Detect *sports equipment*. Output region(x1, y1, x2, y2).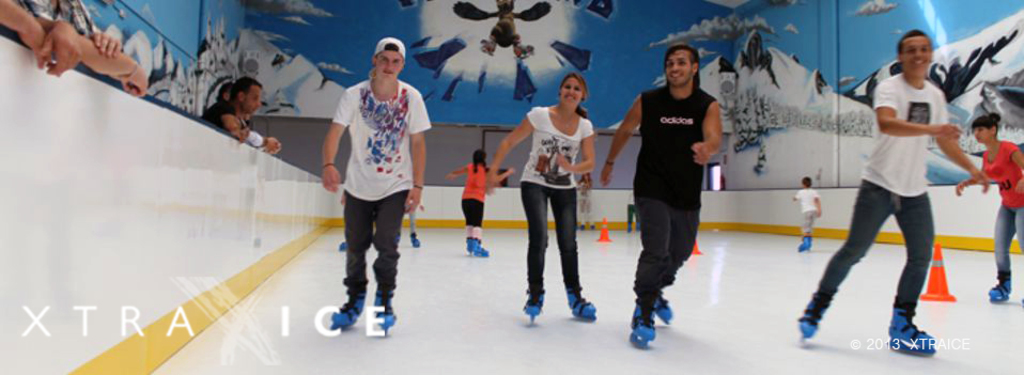
region(632, 300, 656, 348).
